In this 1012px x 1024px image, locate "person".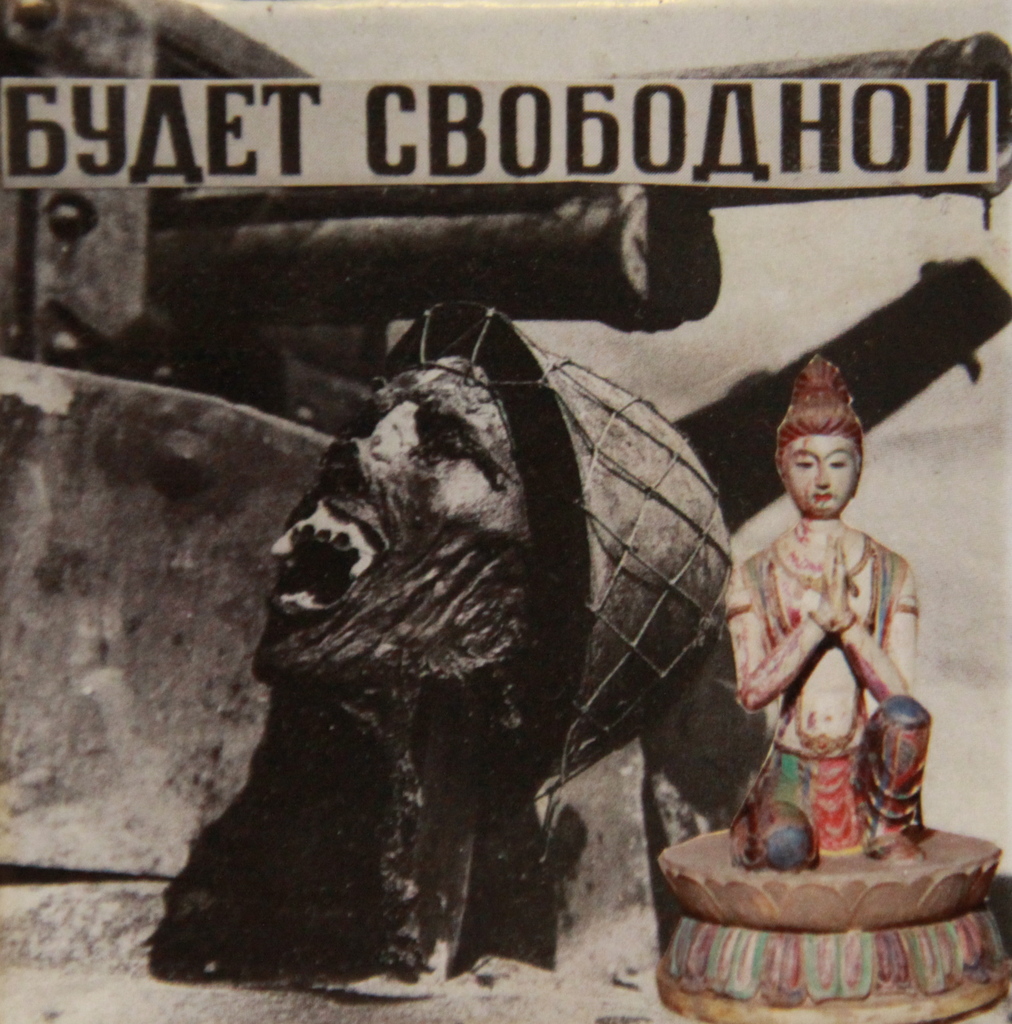
Bounding box: (145,299,732,998).
